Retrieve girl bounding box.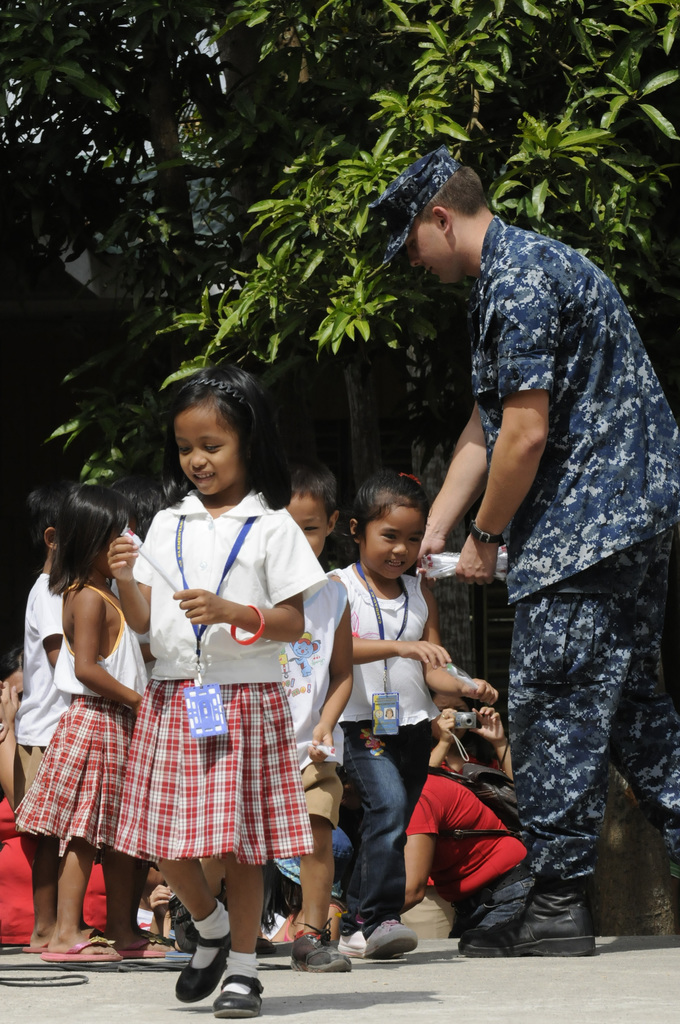
Bounding box: select_region(105, 364, 322, 1020).
